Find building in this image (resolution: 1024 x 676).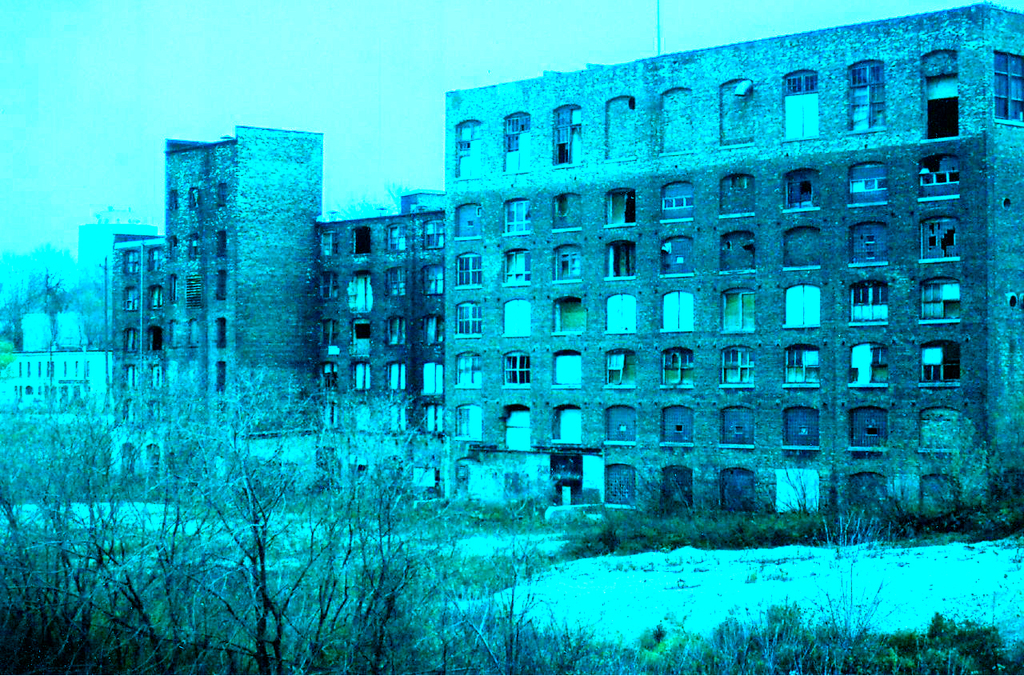
x1=440, y1=0, x2=1023, y2=515.
